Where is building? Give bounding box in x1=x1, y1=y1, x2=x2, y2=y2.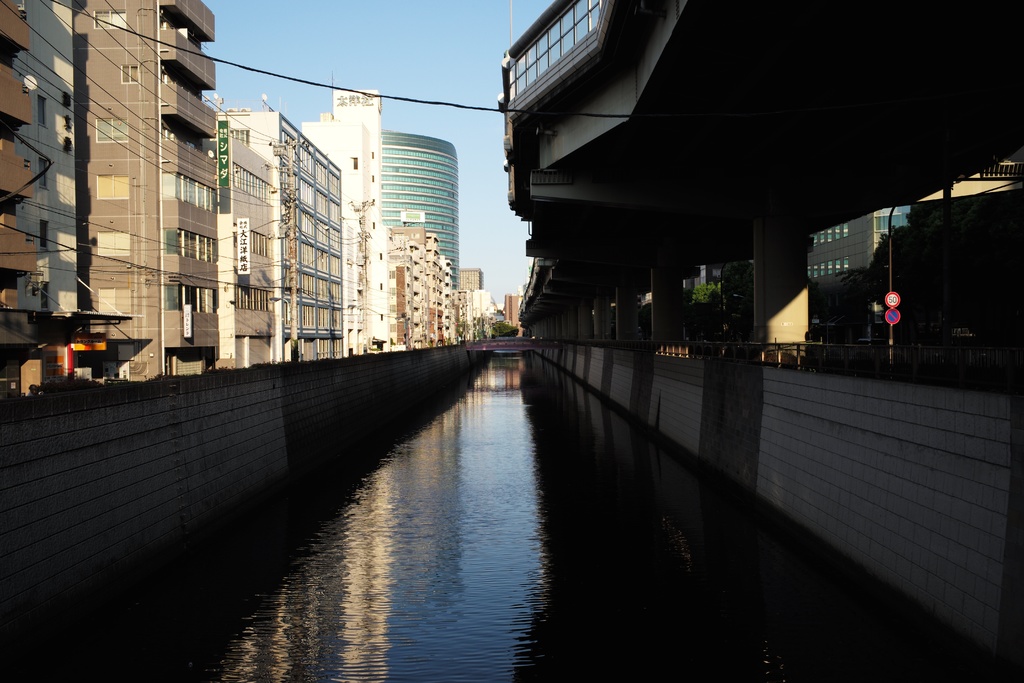
x1=14, y1=0, x2=76, y2=308.
